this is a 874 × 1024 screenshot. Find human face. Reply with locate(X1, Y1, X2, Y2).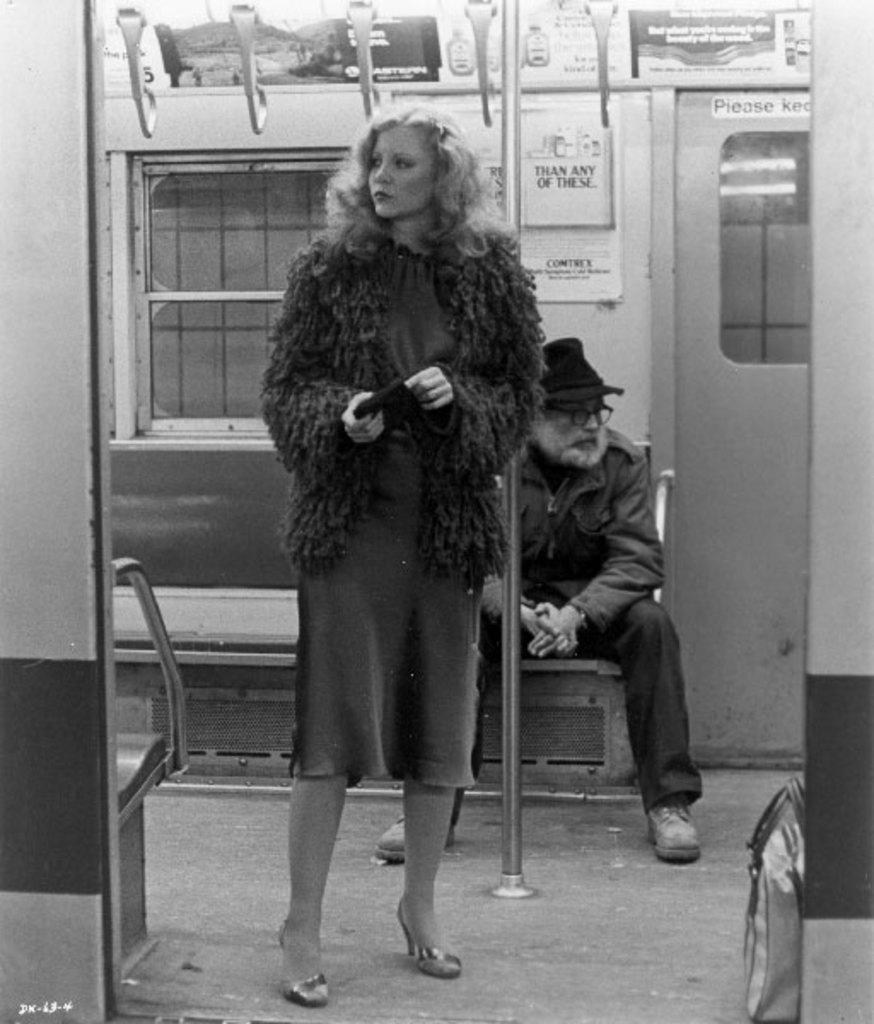
locate(370, 128, 435, 215).
